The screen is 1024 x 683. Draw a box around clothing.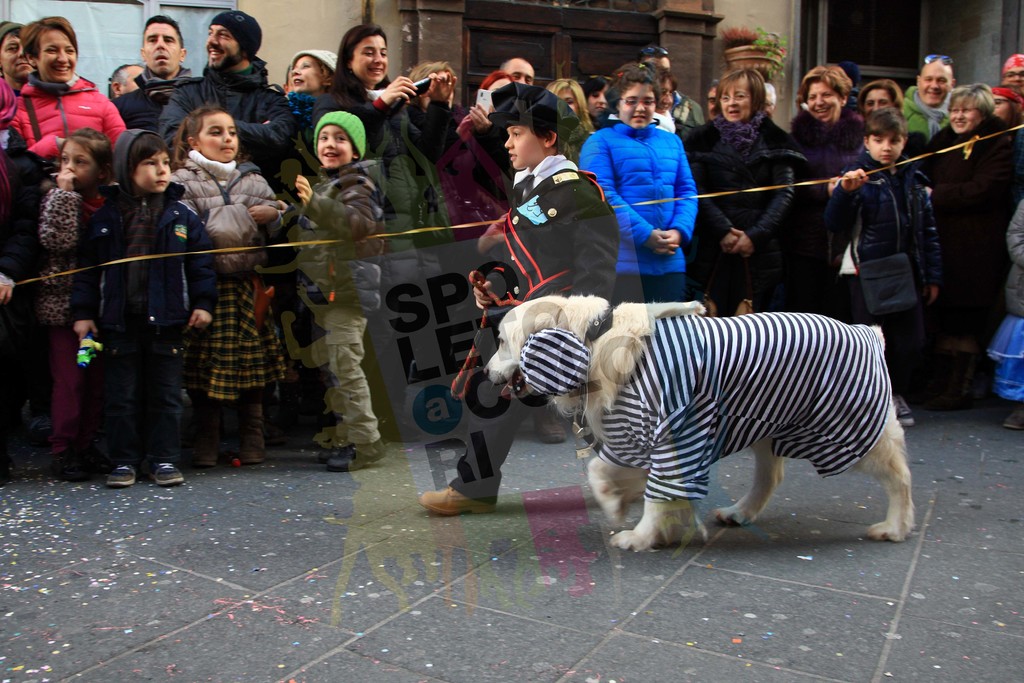
(left=162, top=158, right=313, bottom=452).
